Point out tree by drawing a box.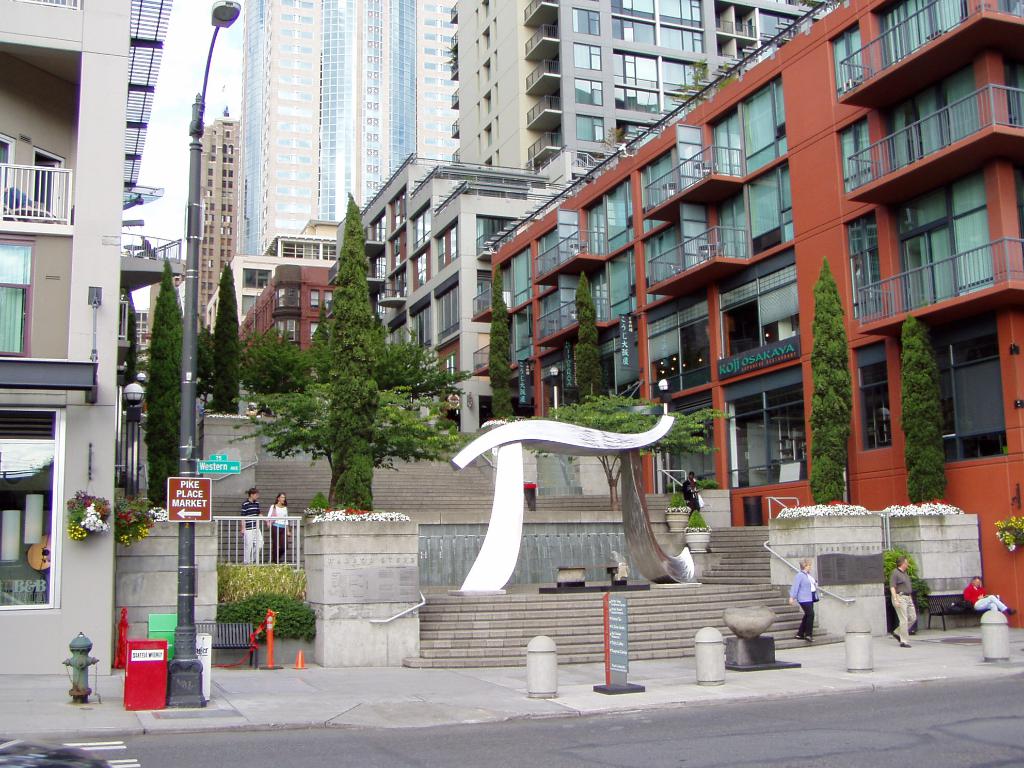
l=212, t=267, r=239, b=418.
